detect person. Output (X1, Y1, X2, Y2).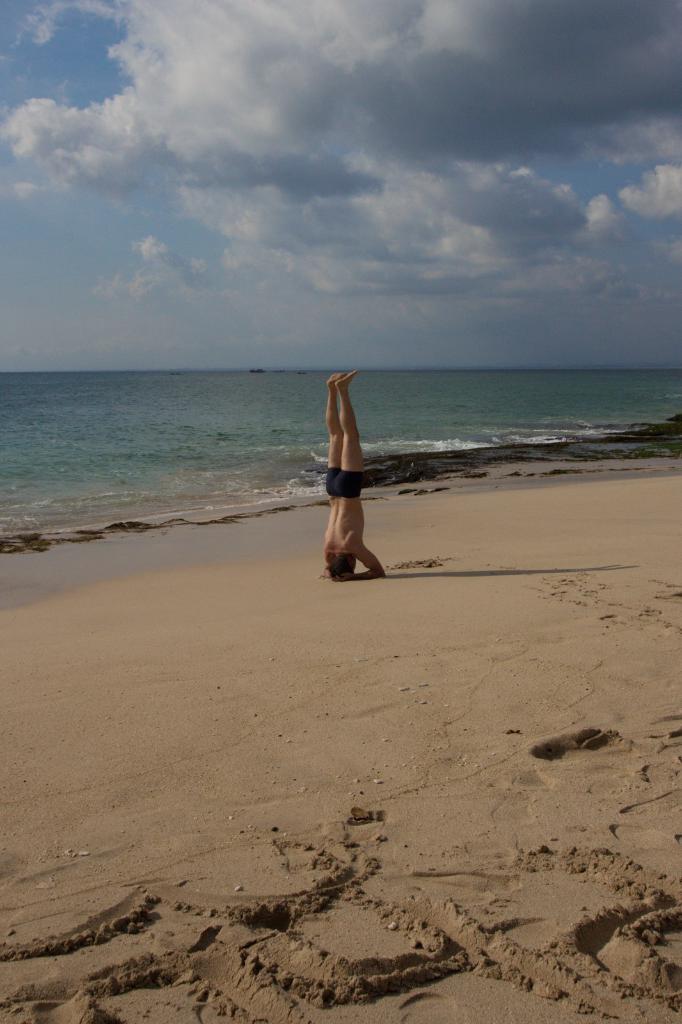
(313, 360, 385, 582).
